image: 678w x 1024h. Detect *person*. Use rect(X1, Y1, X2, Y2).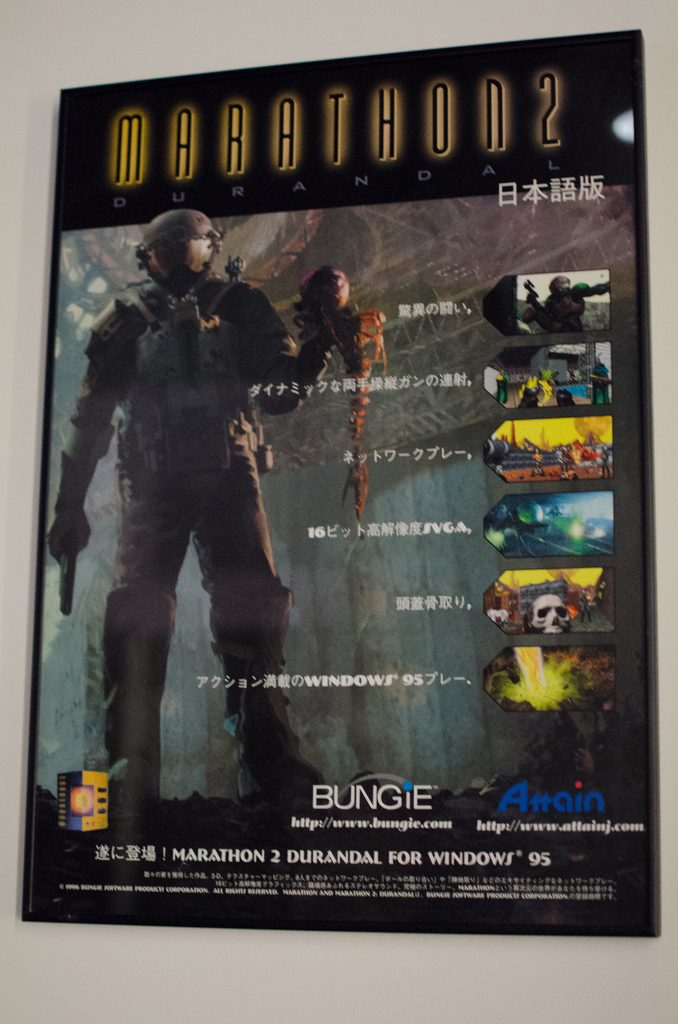
rect(524, 275, 586, 332).
